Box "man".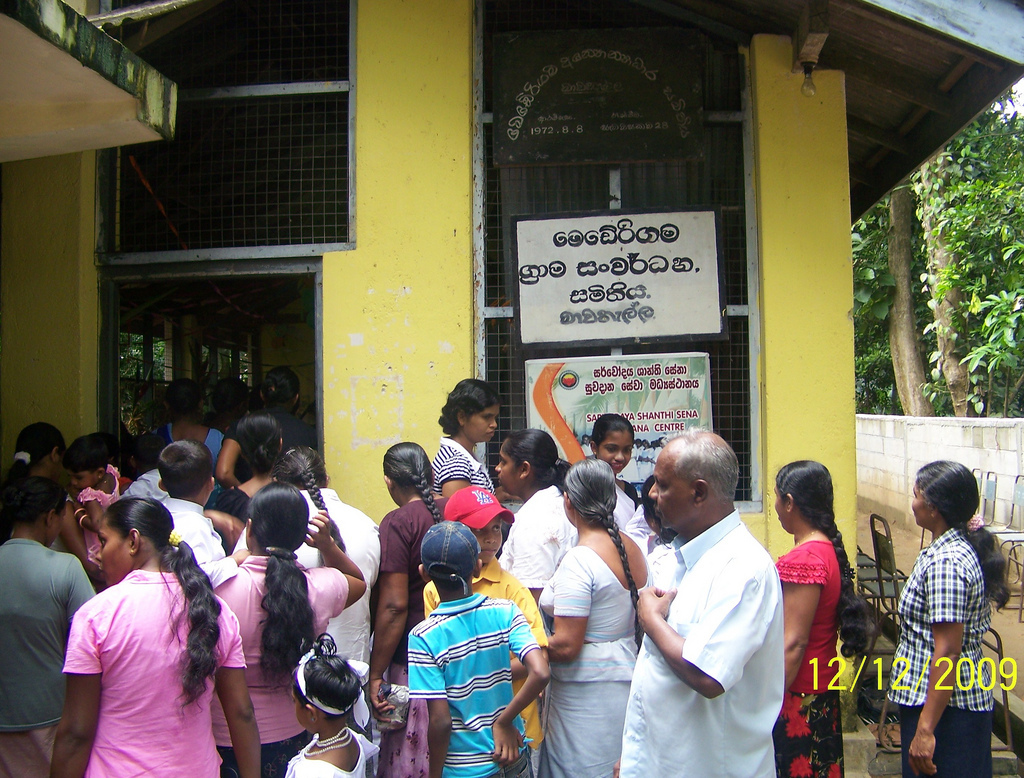
(607,418,776,777).
